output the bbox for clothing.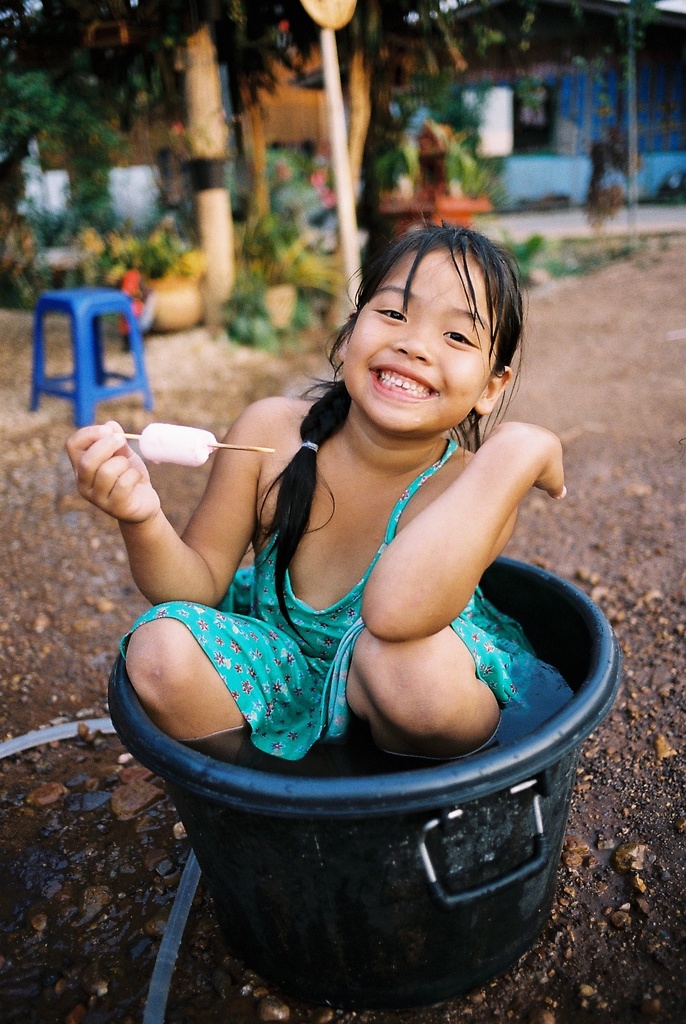
BBox(171, 385, 559, 813).
